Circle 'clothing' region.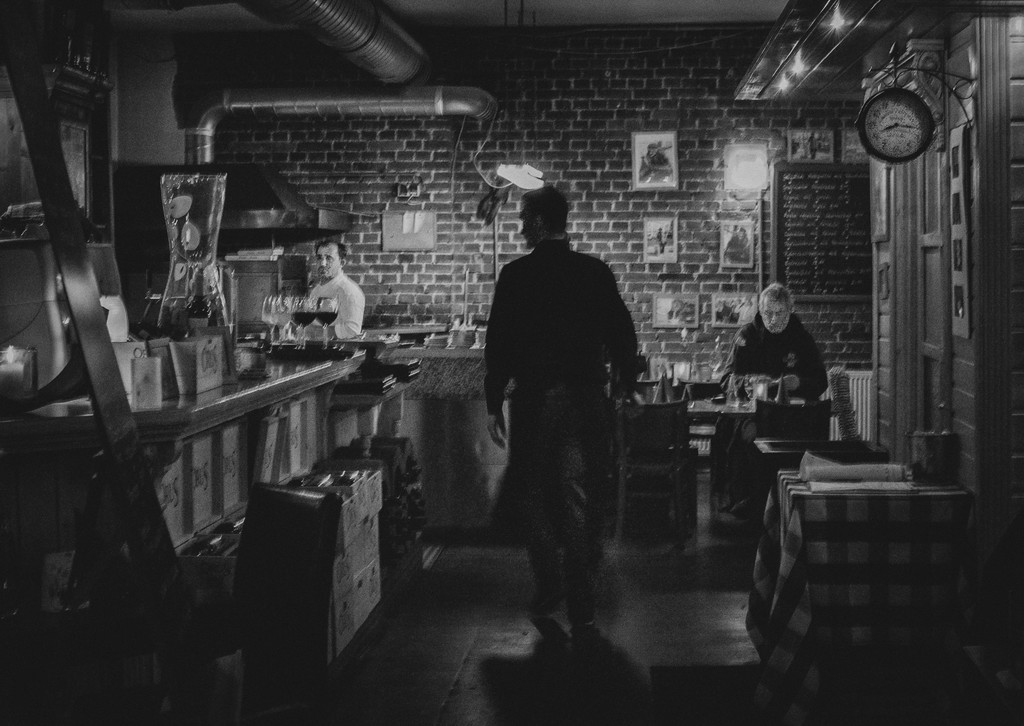
Region: {"x1": 299, "y1": 268, "x2": 365, "y2": 342}.
